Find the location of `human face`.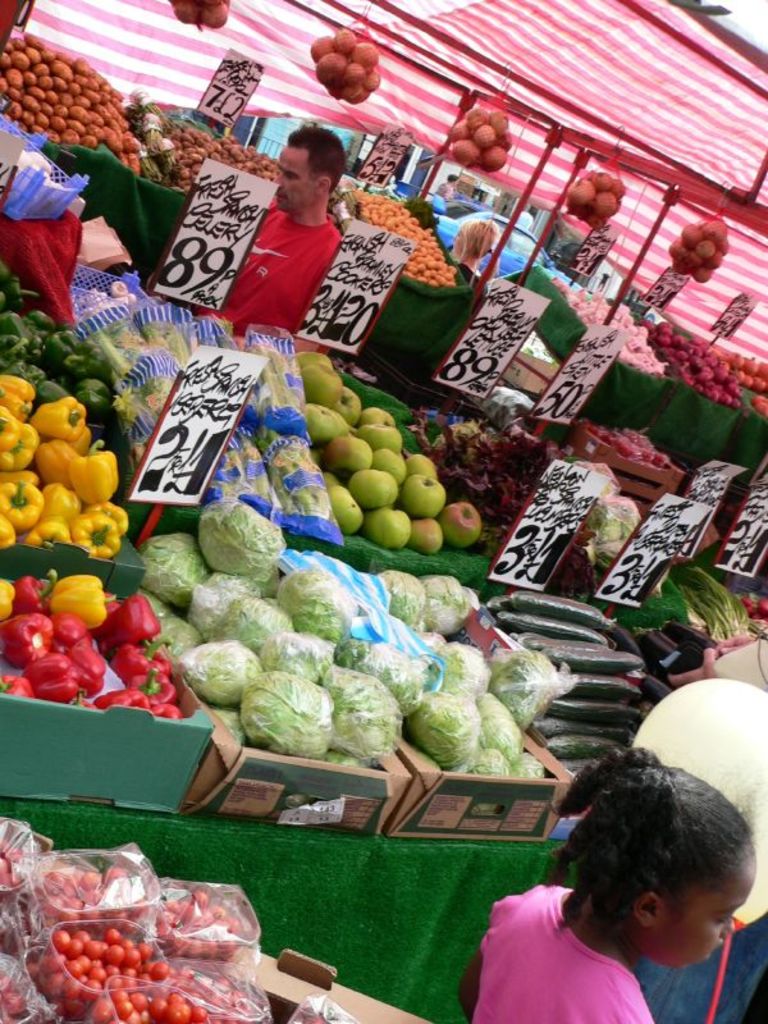
Location: 649:854:749:970.
